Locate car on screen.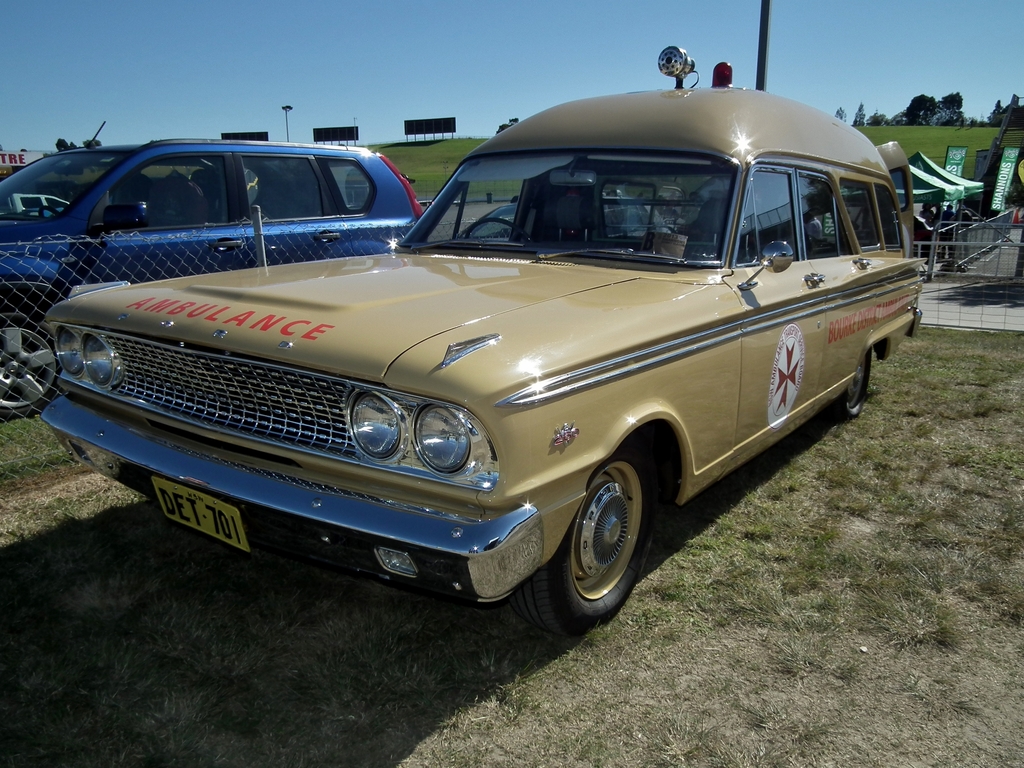
On screen at locate(0, 120, 427, 418).
